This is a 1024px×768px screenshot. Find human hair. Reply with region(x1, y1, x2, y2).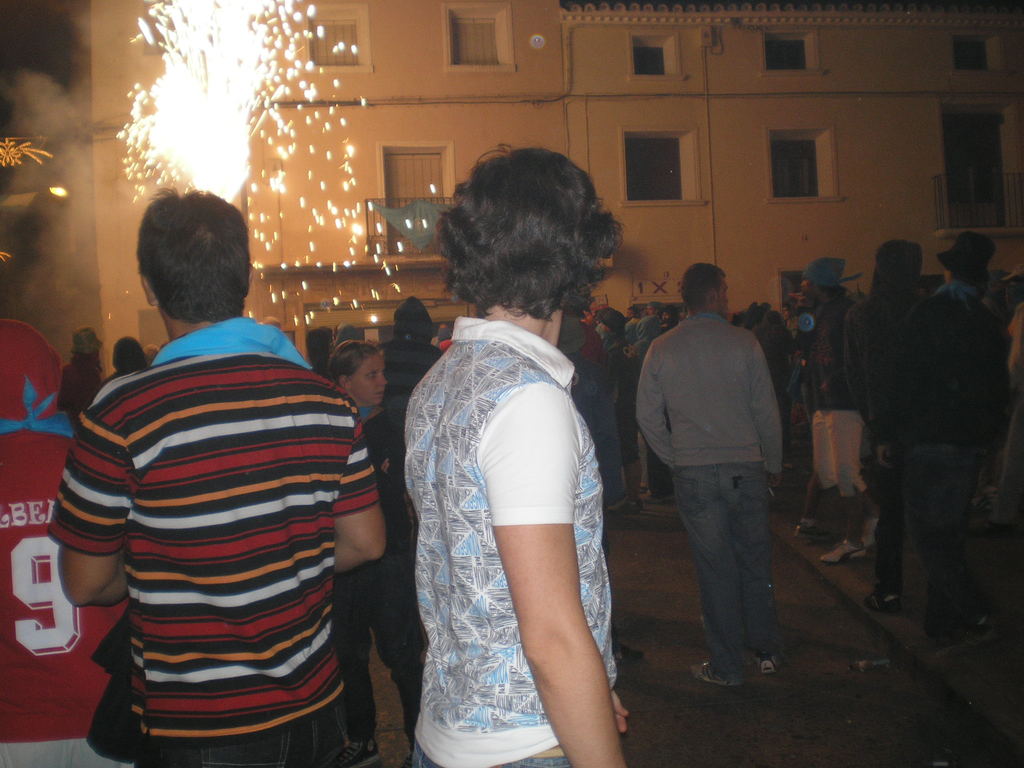
region(952, 273, 989, 287).
